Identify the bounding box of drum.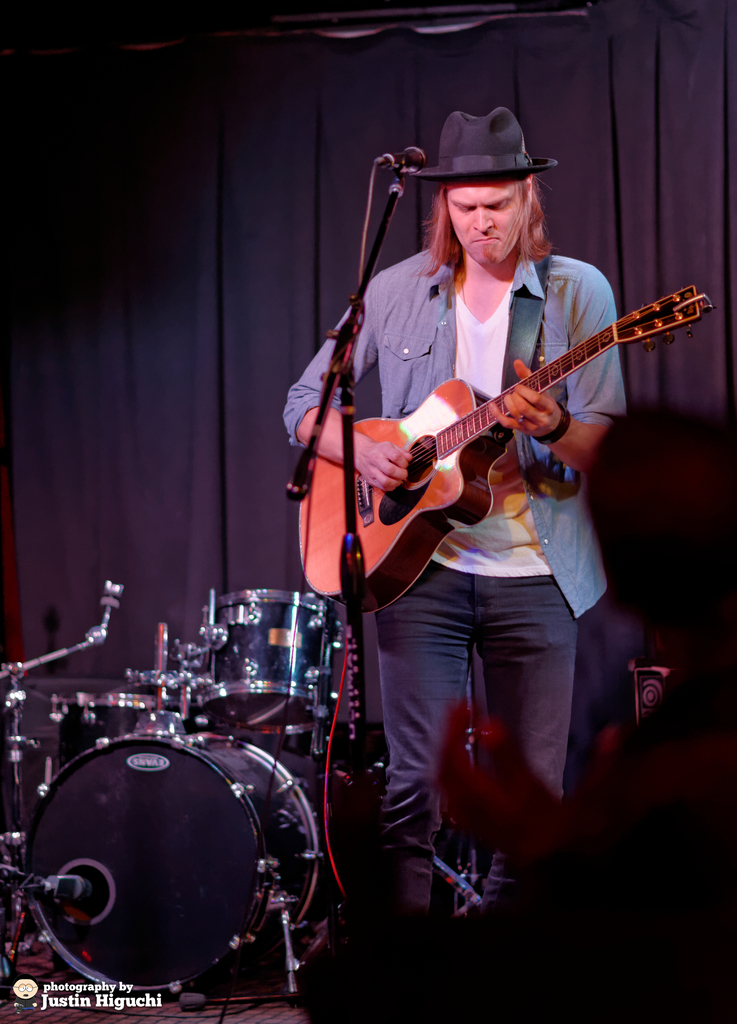
x1=193 y1=587 x2=343 y2=729.
